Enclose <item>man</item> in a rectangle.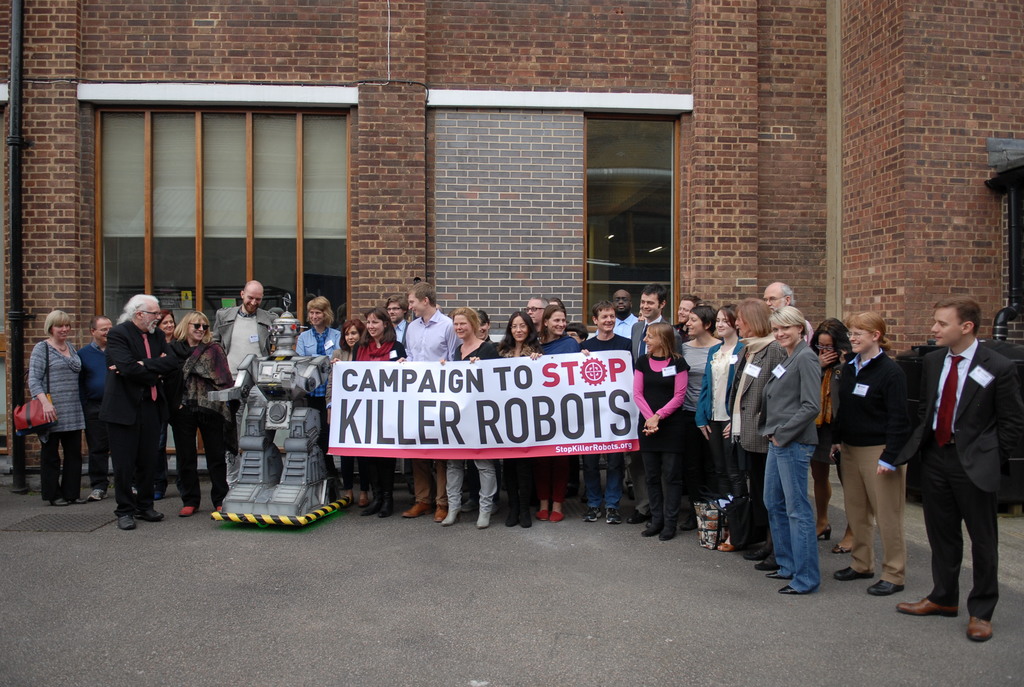
[910, 269, 1014, 646].
